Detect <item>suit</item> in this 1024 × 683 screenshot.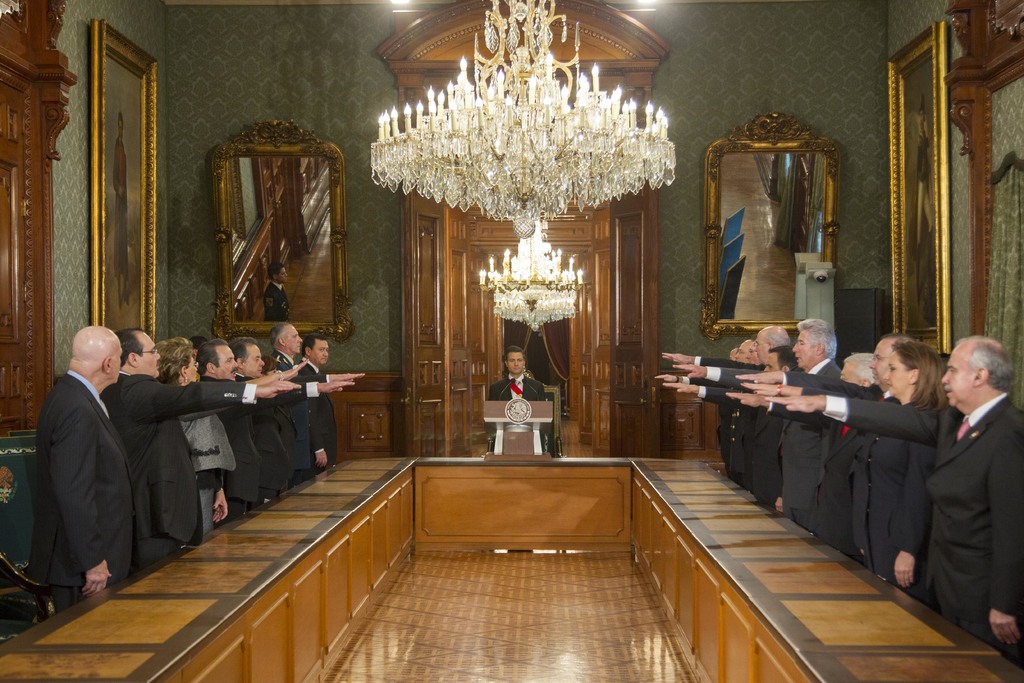
Detection: select_region(785, 359, 847, 557).
